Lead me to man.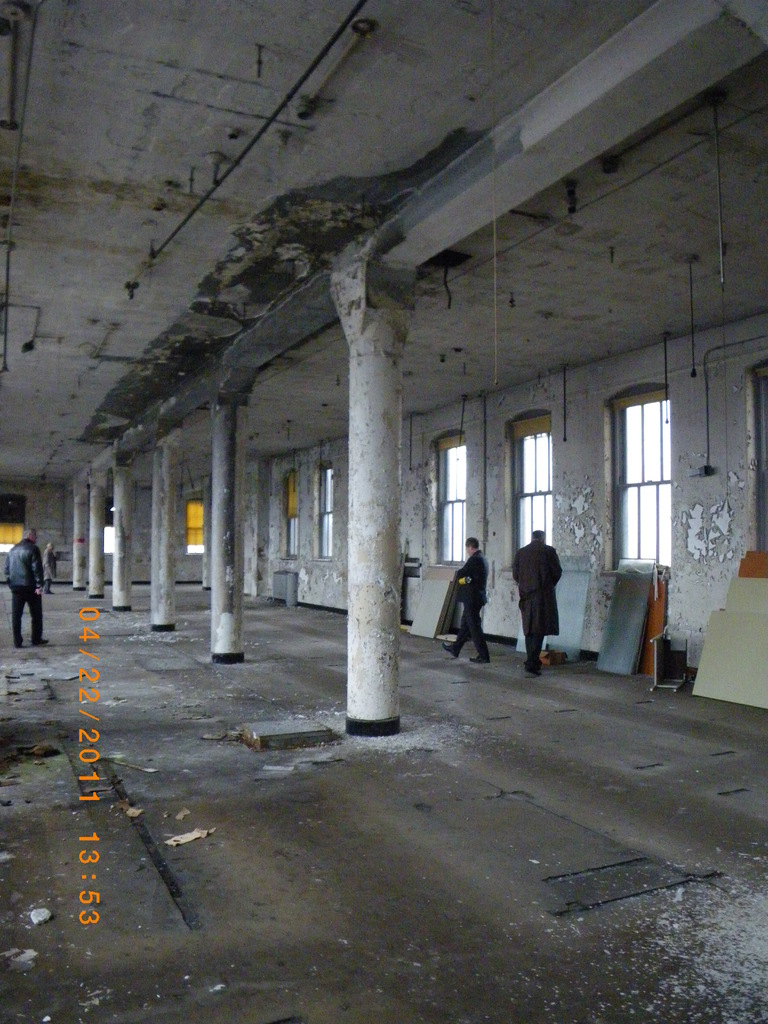
Lead to {"x1": 442, "y1": 537, "x2": 495, "y2": 665}.
